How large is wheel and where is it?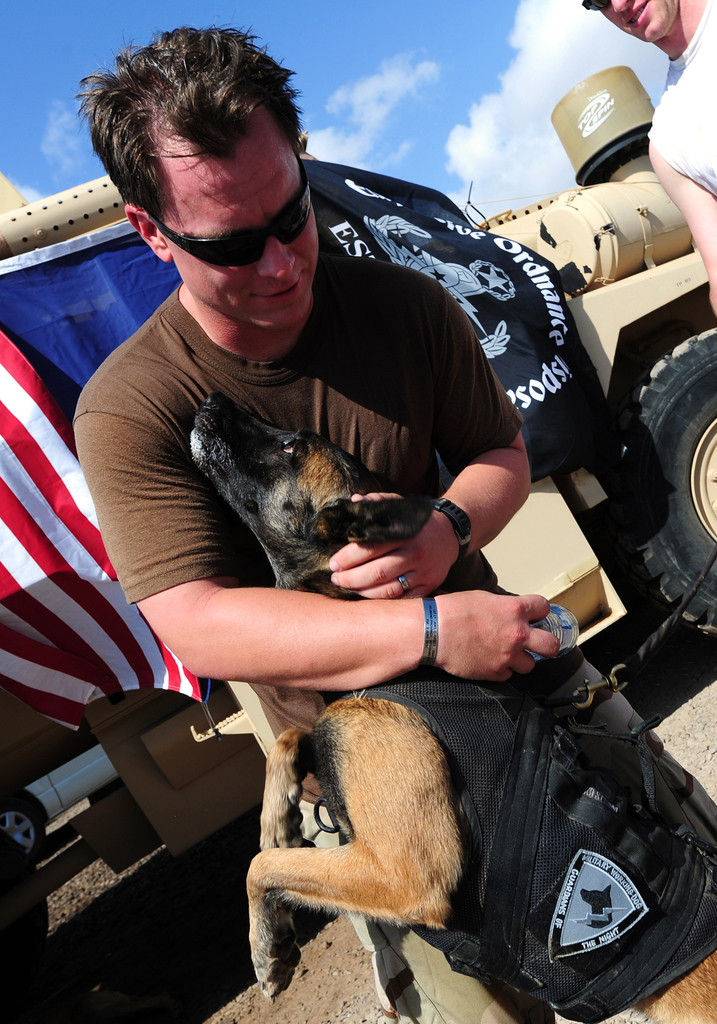
Bounding box: pyautogui.locateOnScreen(0, 806, 40, 862).
